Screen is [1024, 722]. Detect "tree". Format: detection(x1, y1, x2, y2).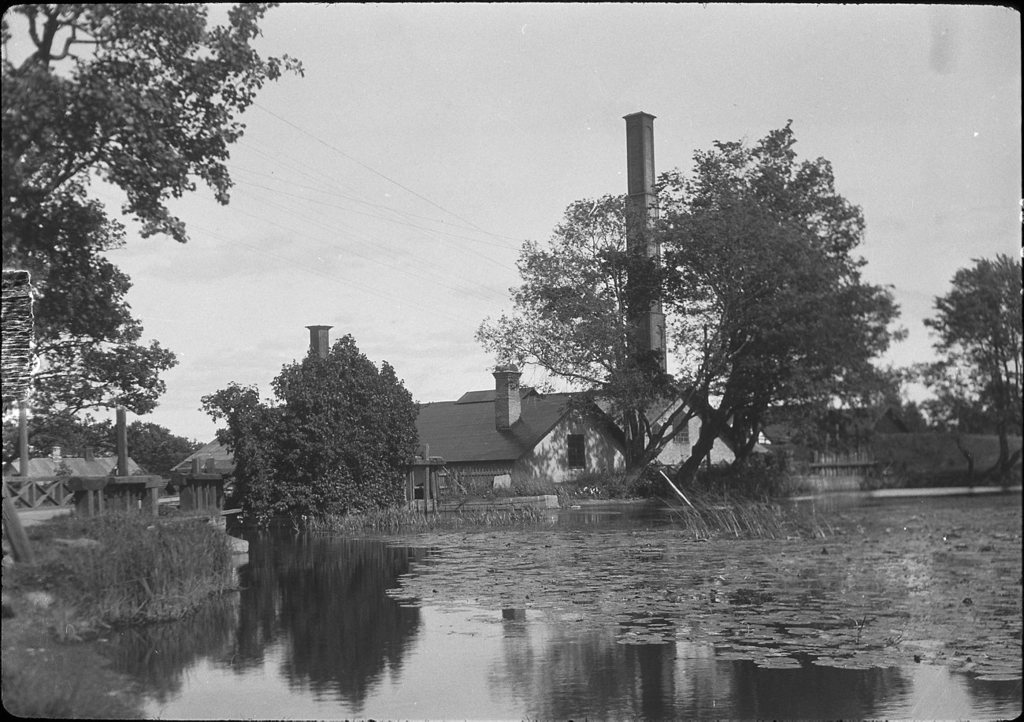
detection(210, 314, 430, 539).
